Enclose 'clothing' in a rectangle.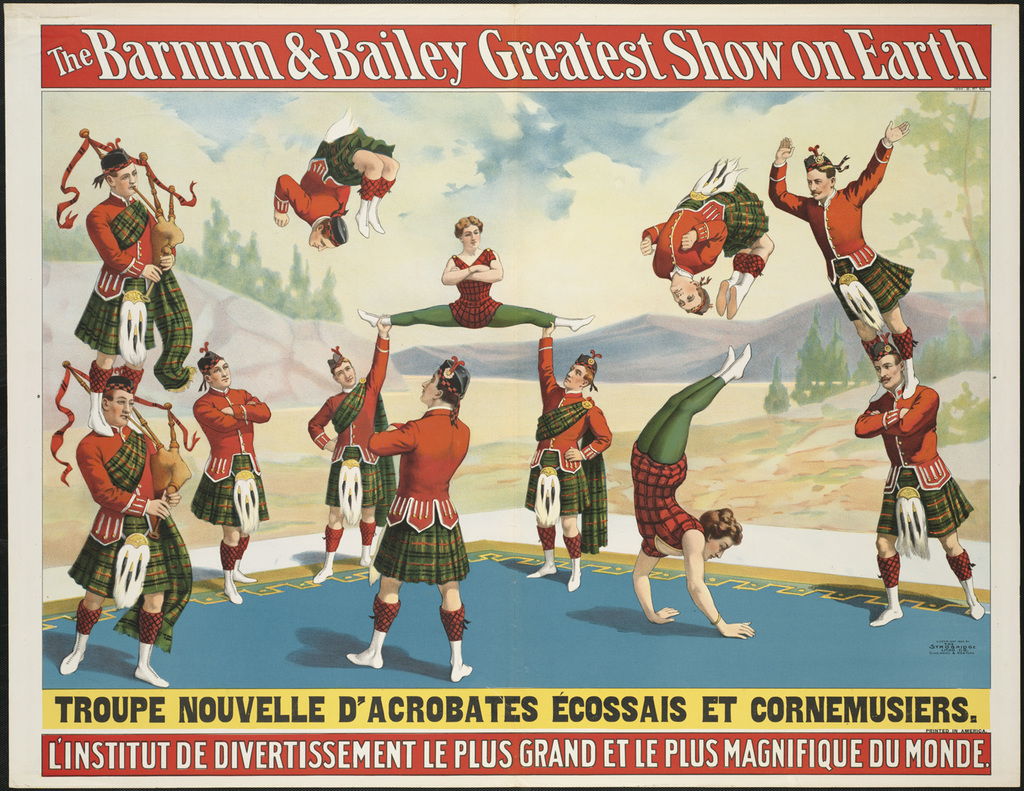
[left=767, top=142, right=918, bottom=328].
